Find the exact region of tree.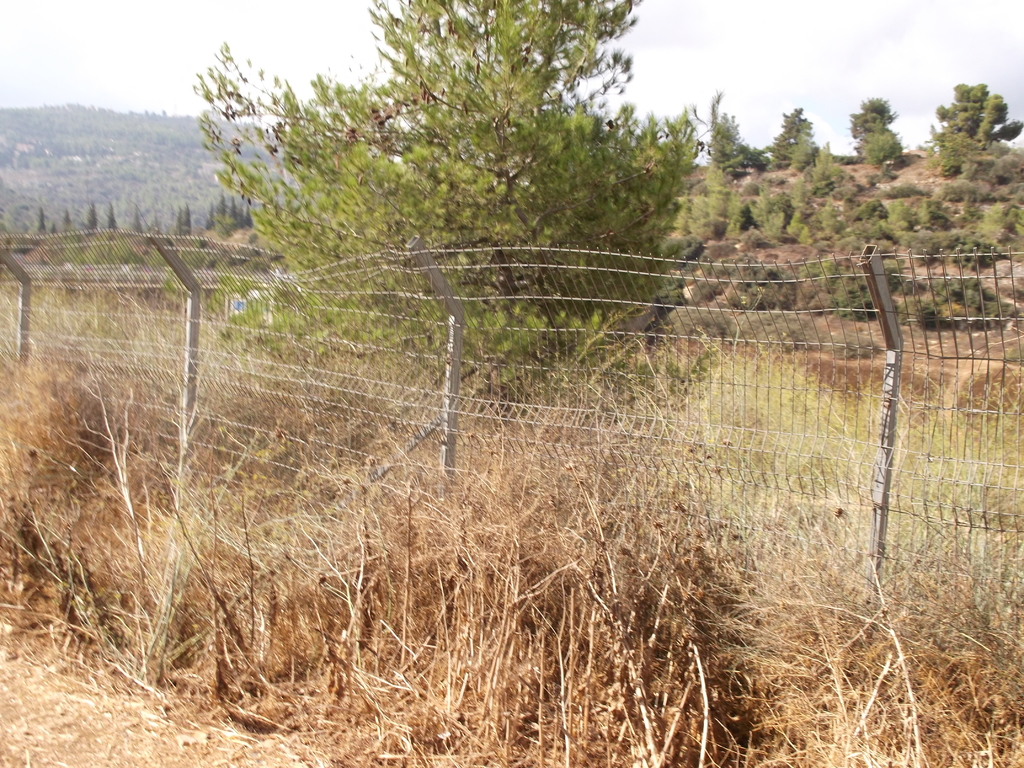
Exact region: bbox(188, 0, 717, 370).
